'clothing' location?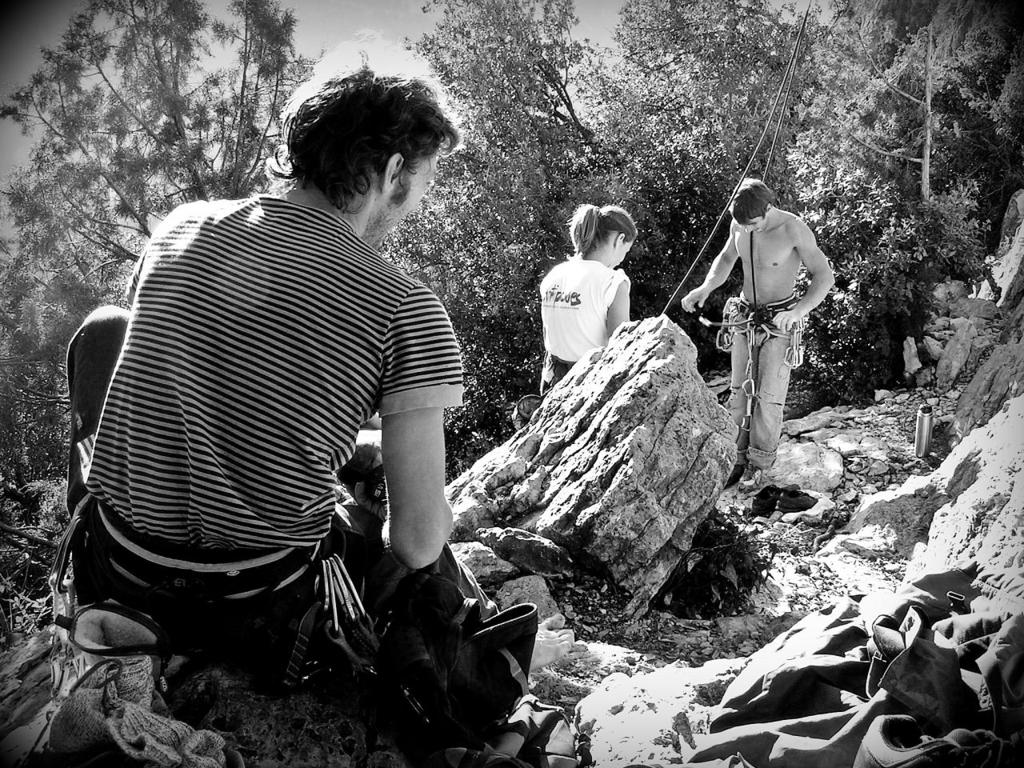
<bbox>64, 123, 462, 706</bbox>
